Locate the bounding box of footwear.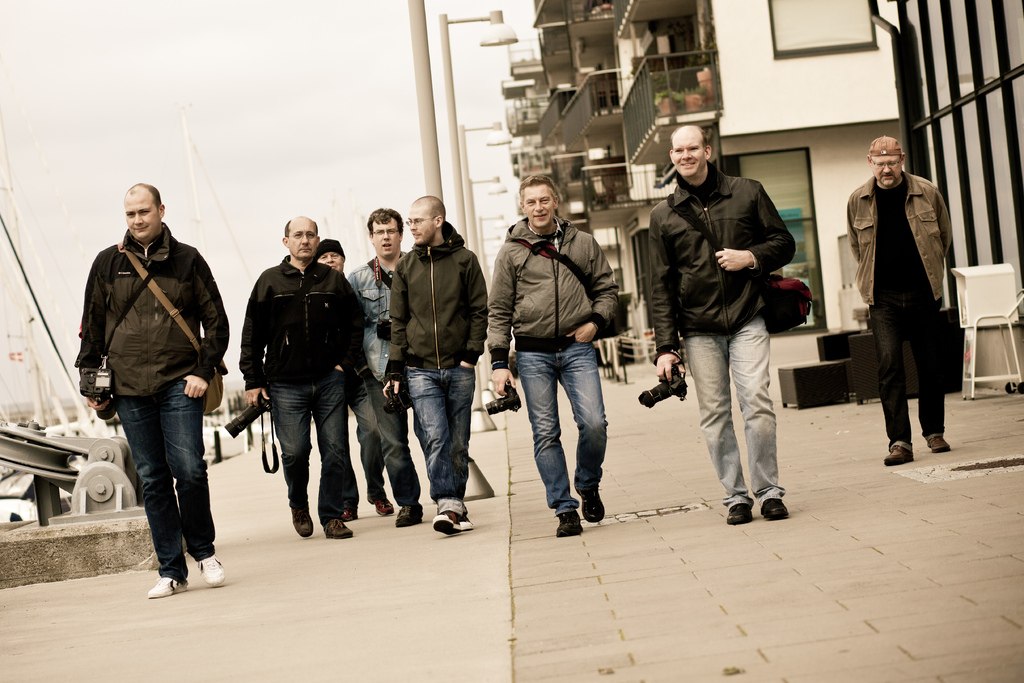
Bounding box: bbox(141, 550, 218, 601).
